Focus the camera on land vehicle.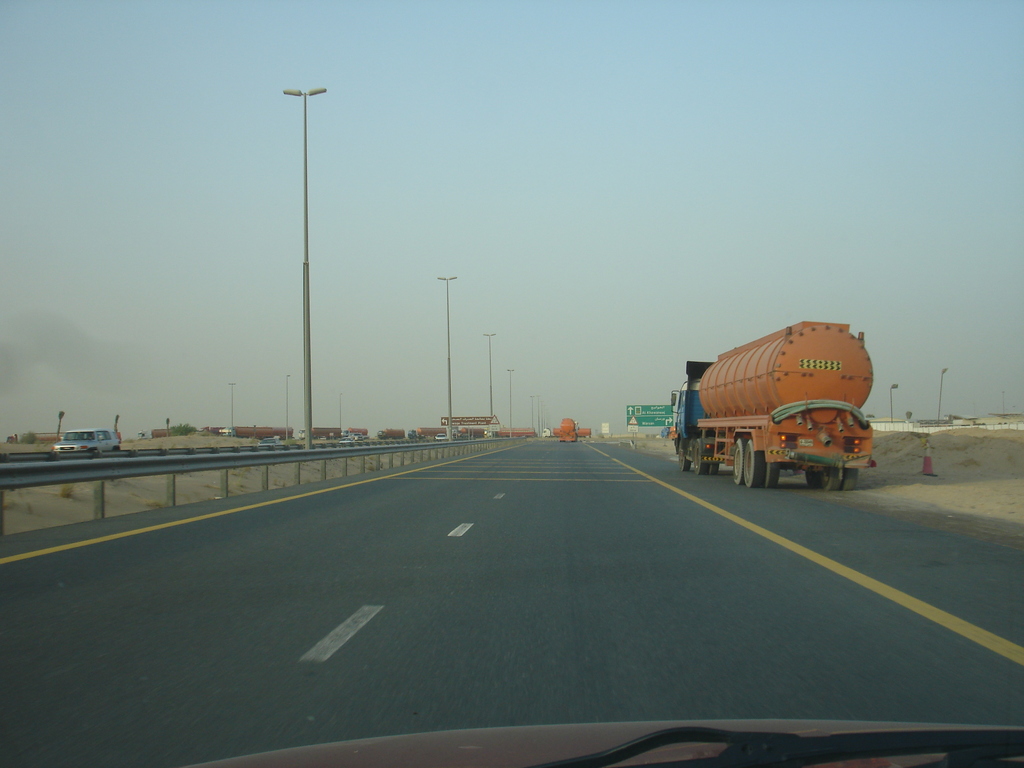
Focus region: (x1=54, y1=426, x2=118, y2=451).
